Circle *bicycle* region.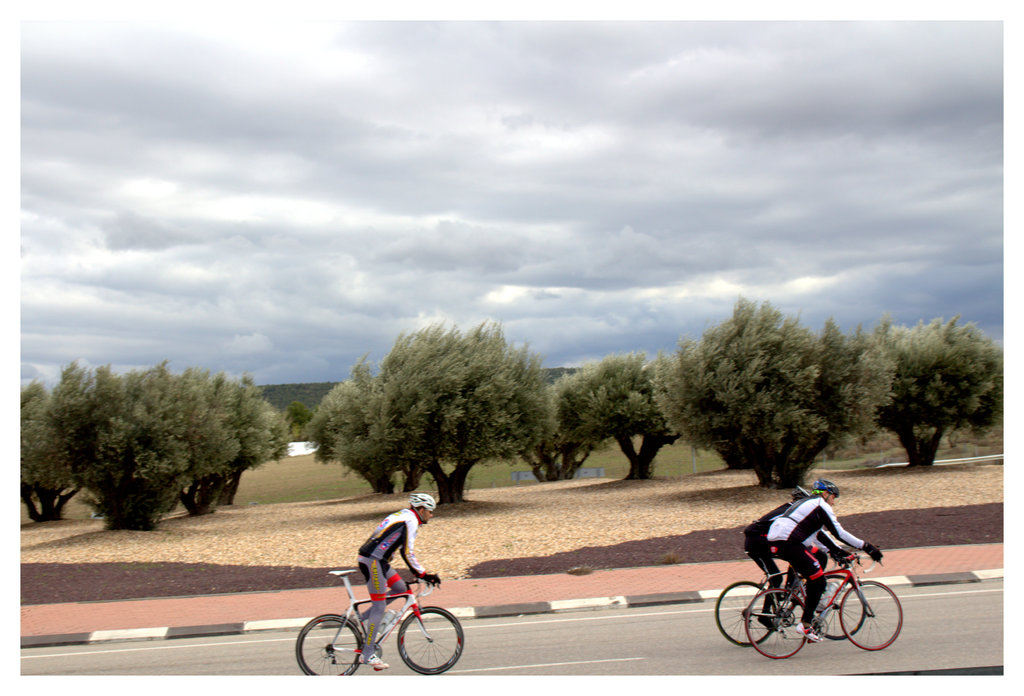
Region: x1=741 y1=548 x2=905 y2=659.
